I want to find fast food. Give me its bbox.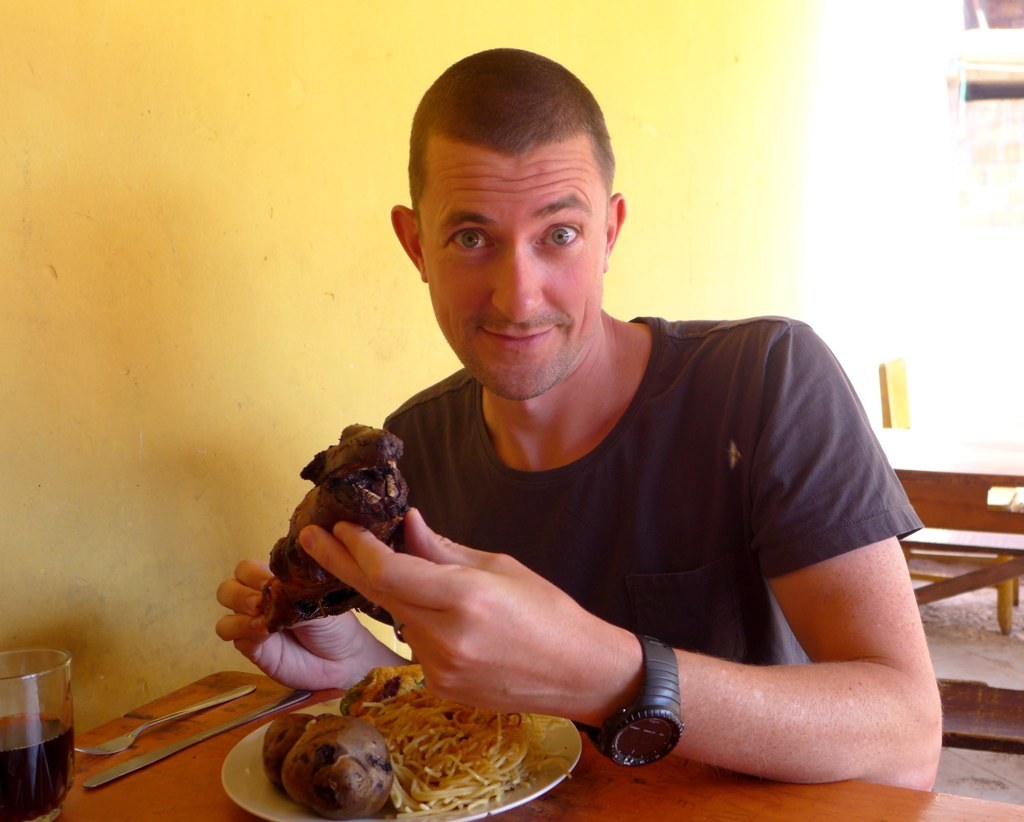
l=264, t=691, r=314, b=779.
